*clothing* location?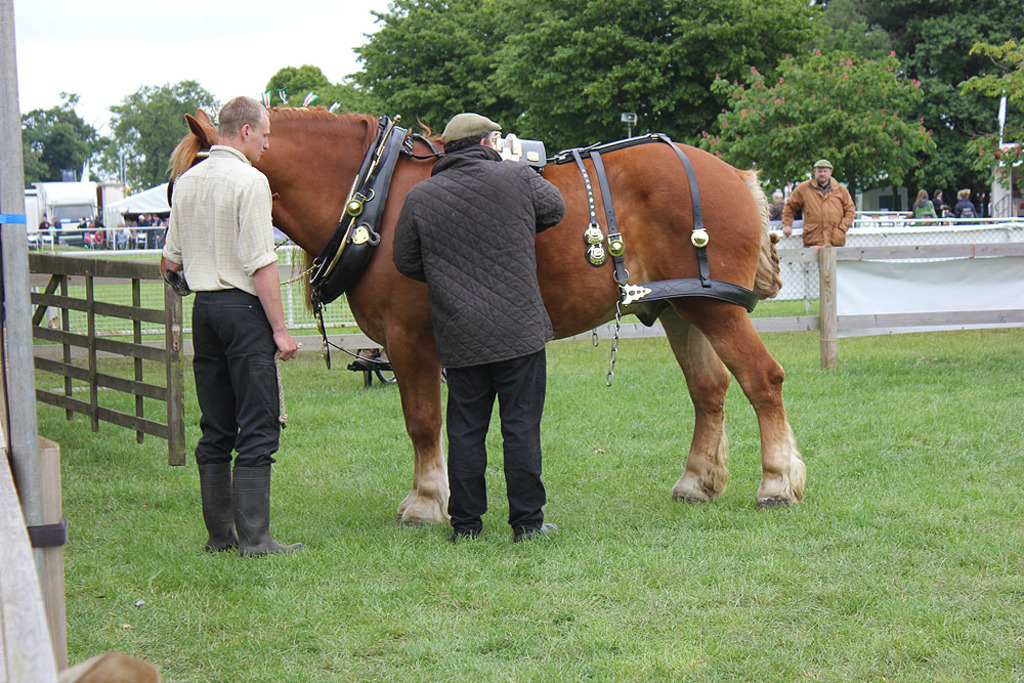
Rect(397, 143, 566, 531)
